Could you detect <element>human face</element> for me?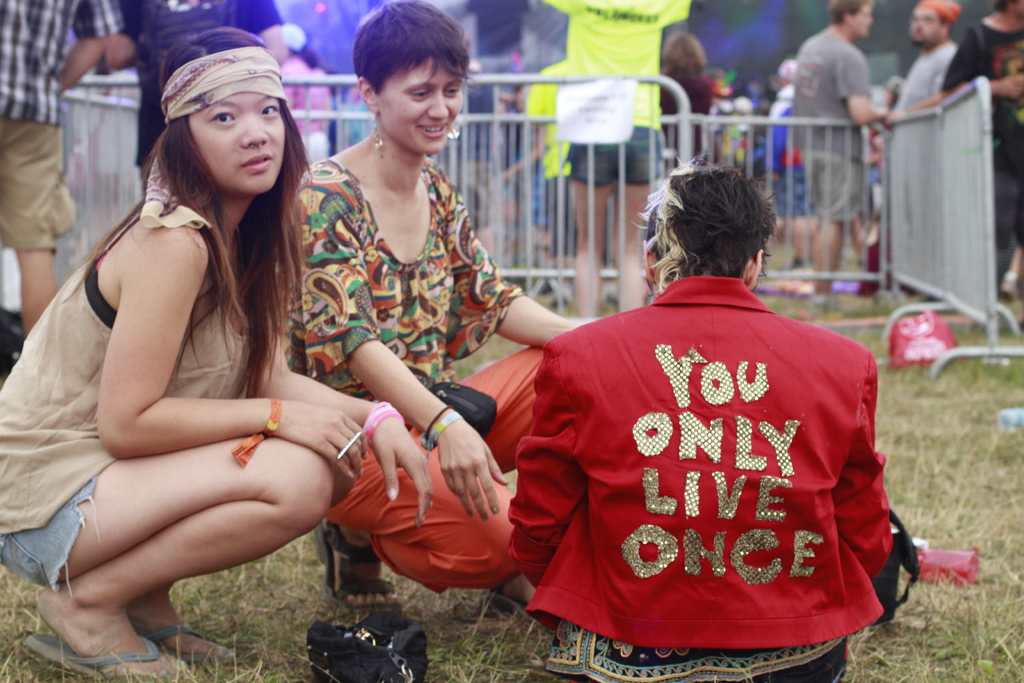
Detection result: crop(188, 94, 287, 197).
